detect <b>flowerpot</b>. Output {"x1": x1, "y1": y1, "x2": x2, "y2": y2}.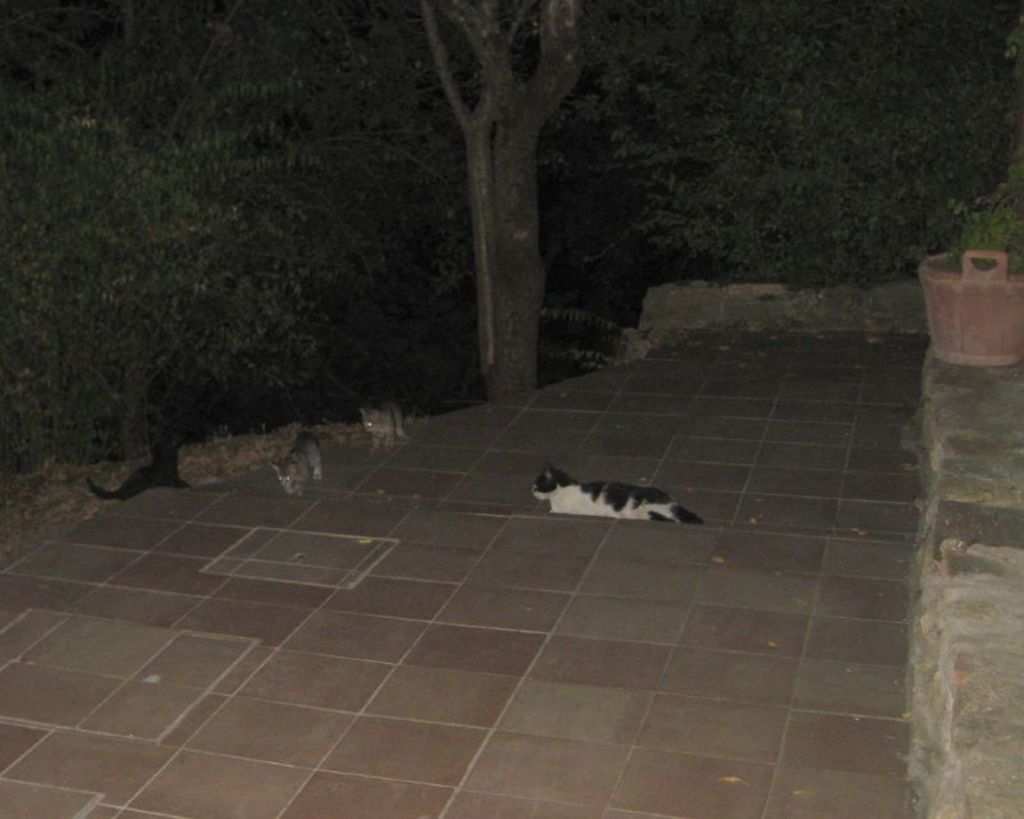
{"x1": 913, "y1": 248, "x2": 1023, "y2": 375}.
